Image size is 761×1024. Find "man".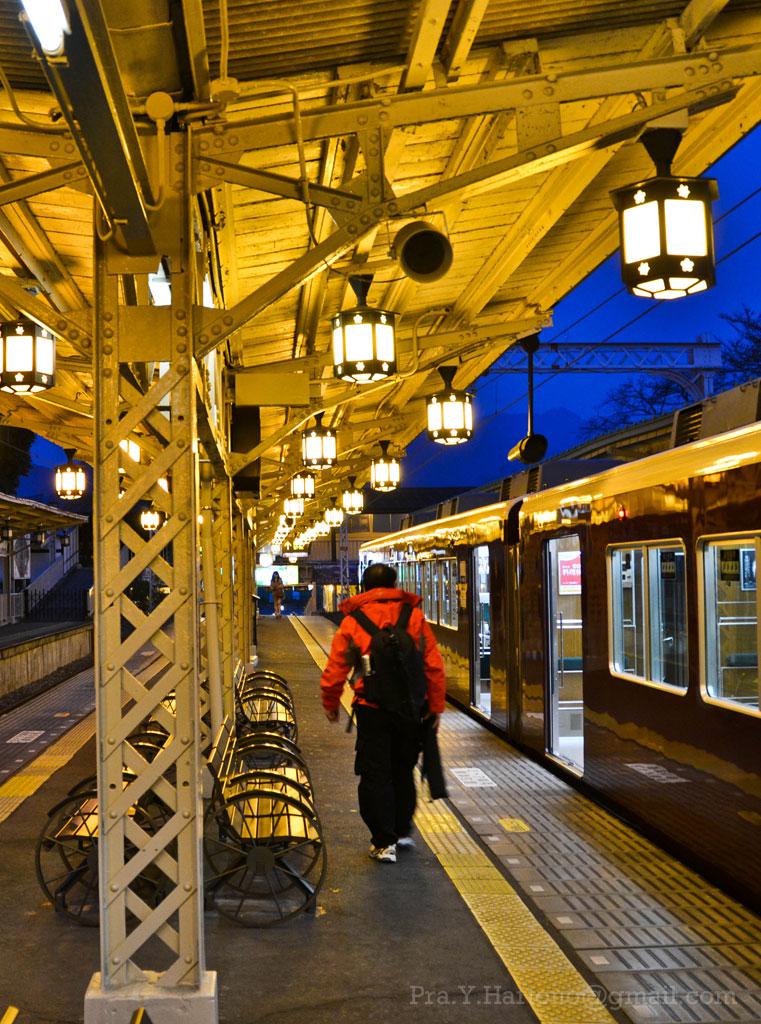
bbox=[318, 562, 449, 863].
